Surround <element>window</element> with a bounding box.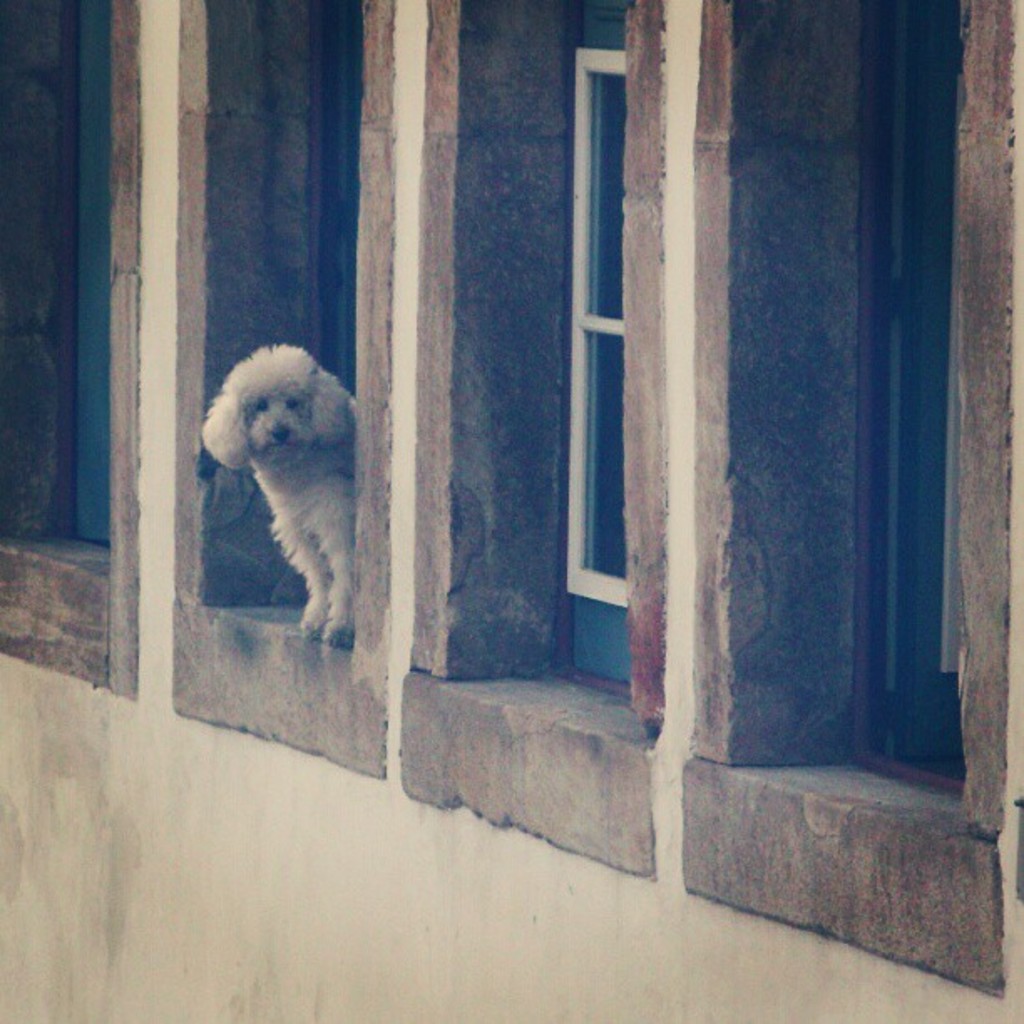
box=[0, 0, 142, 703].
